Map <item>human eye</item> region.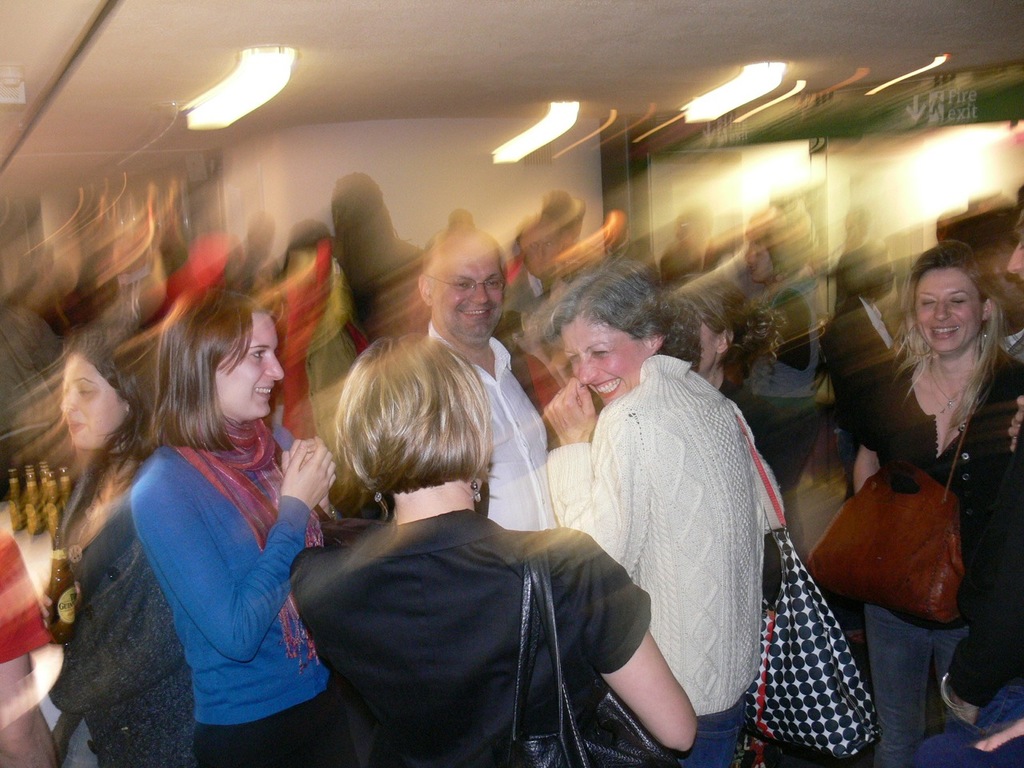
Mapped to 245:346:268:364.
